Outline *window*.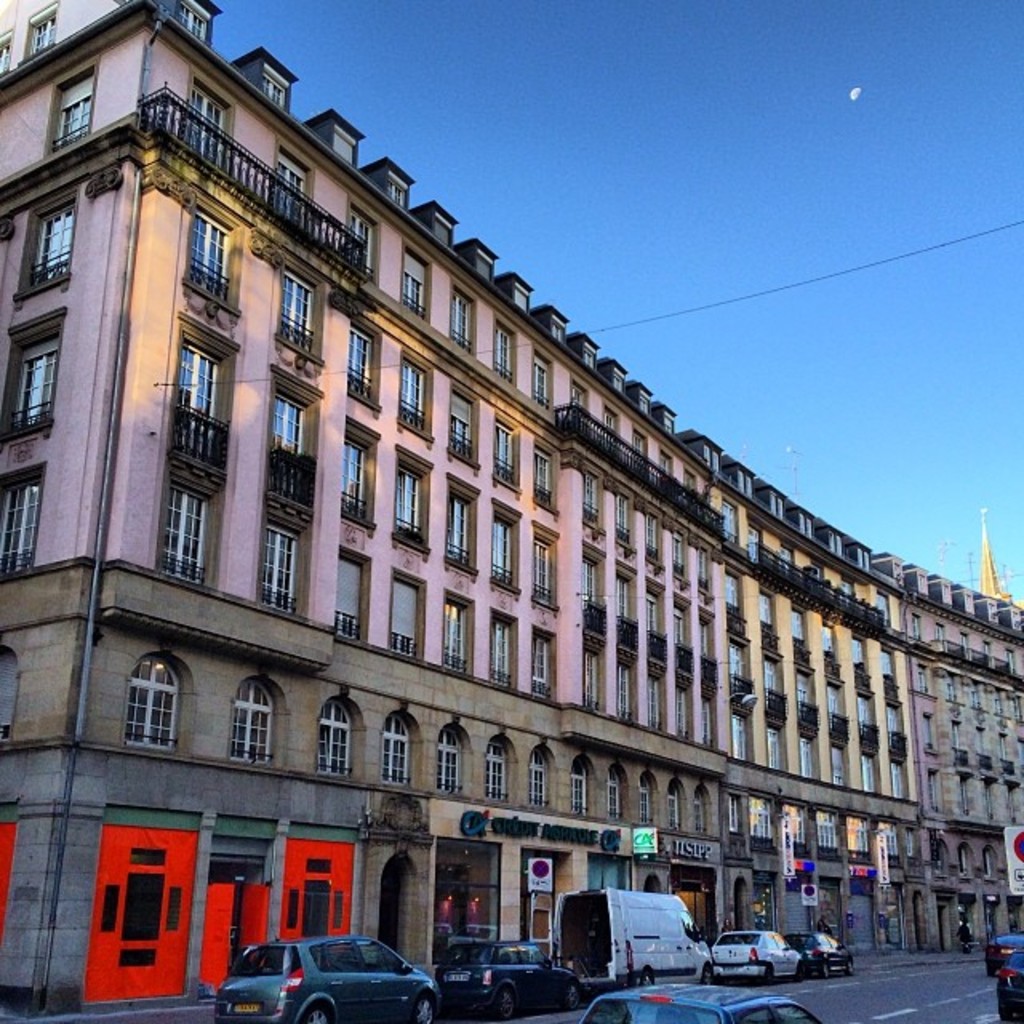
Outline: 526/442/560/514.
